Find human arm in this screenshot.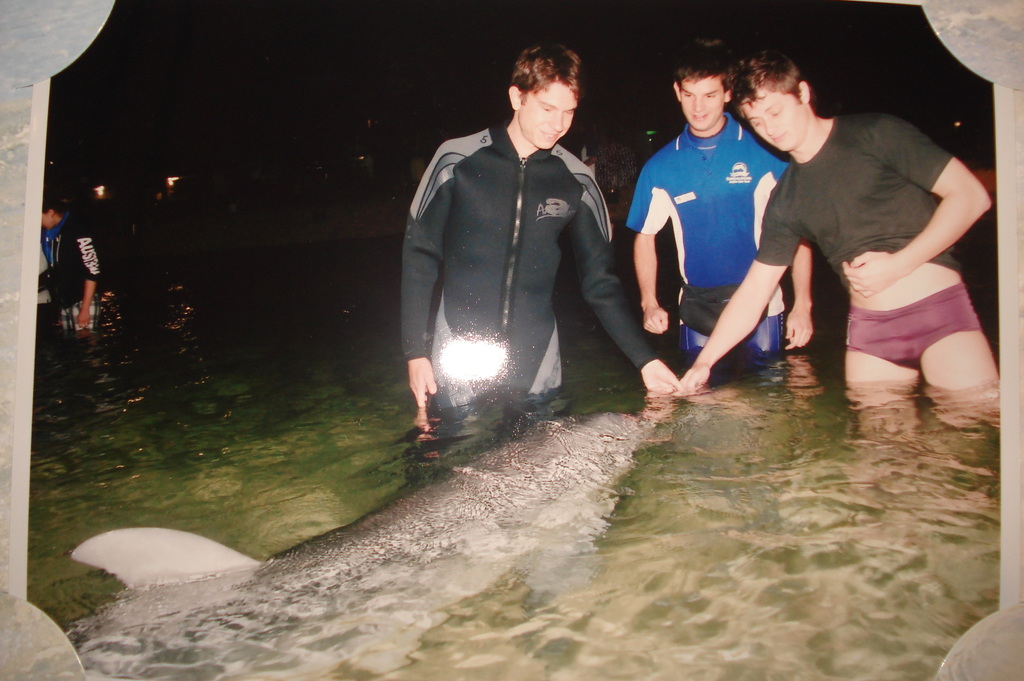
The bounding box for human arm is 841,114,990,297.
